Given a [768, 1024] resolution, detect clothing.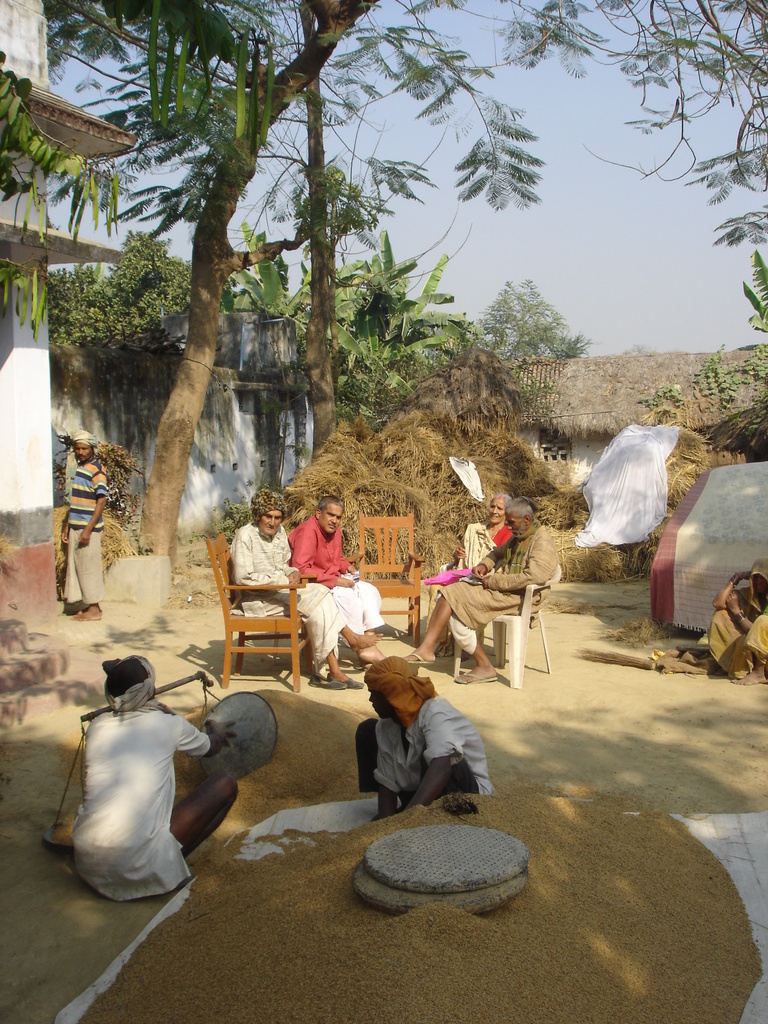
left=364, top=680, right=507, bottom=831.
